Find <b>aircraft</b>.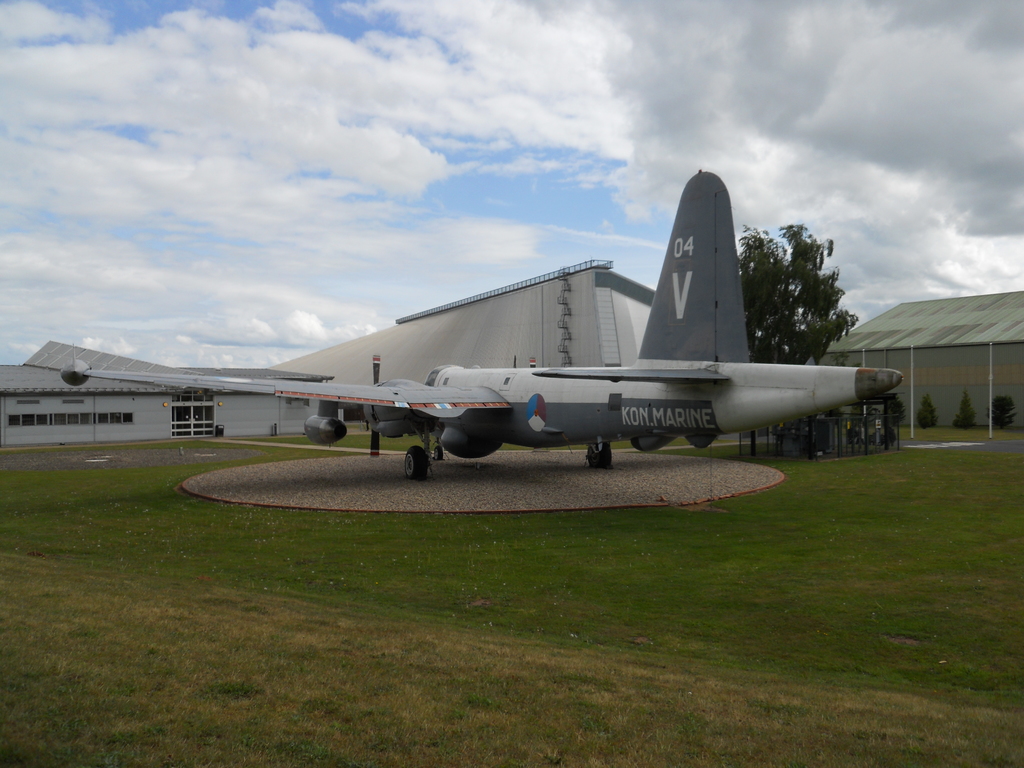
[172, 134, 932, 480].
